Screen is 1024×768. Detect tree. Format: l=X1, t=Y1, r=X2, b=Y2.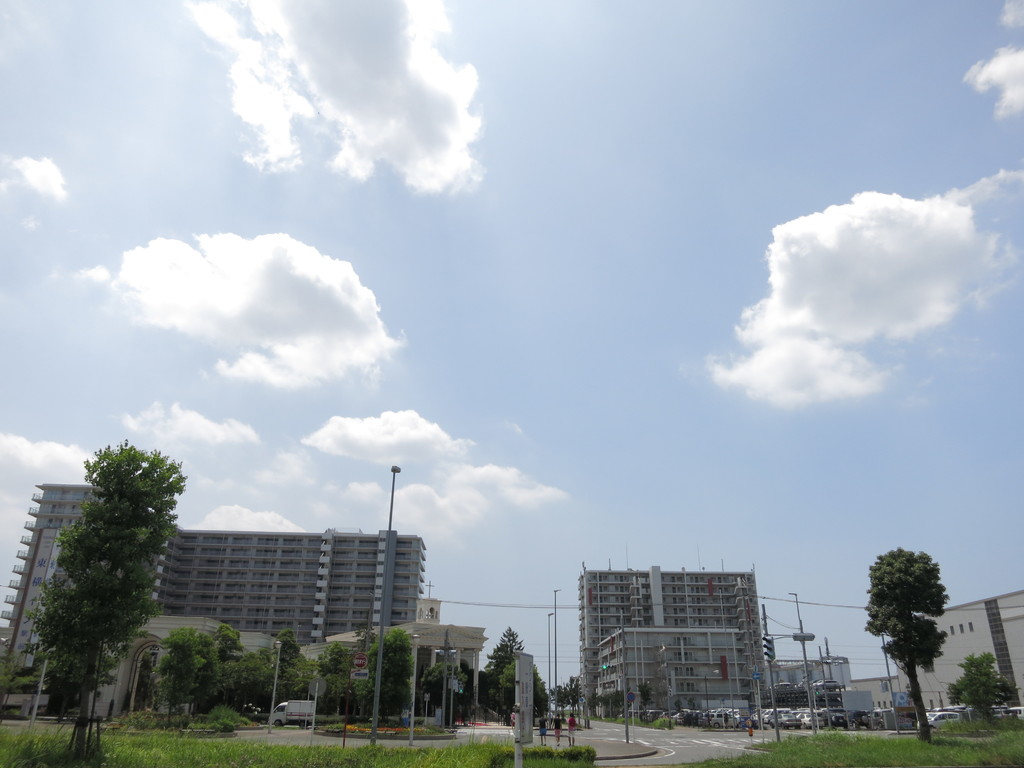
l=313, t=646, r=350, b=728.
